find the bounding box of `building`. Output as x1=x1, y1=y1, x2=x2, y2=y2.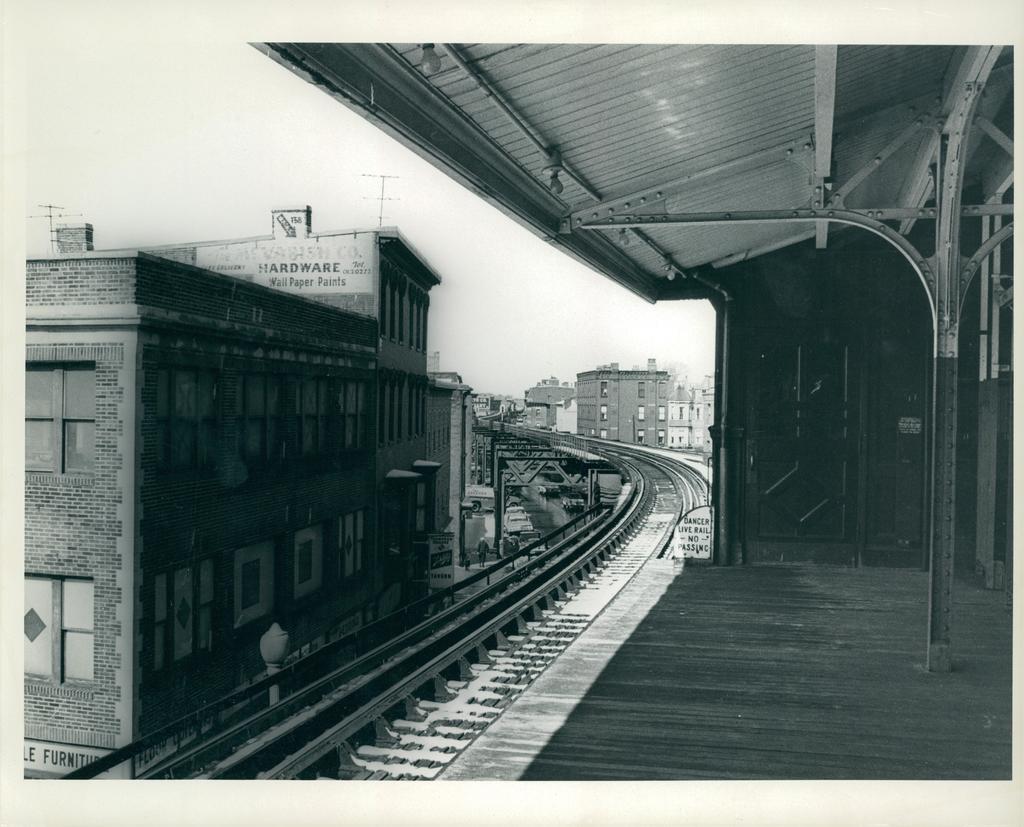
x1=428, y1=373, x2=470, y2=559.
